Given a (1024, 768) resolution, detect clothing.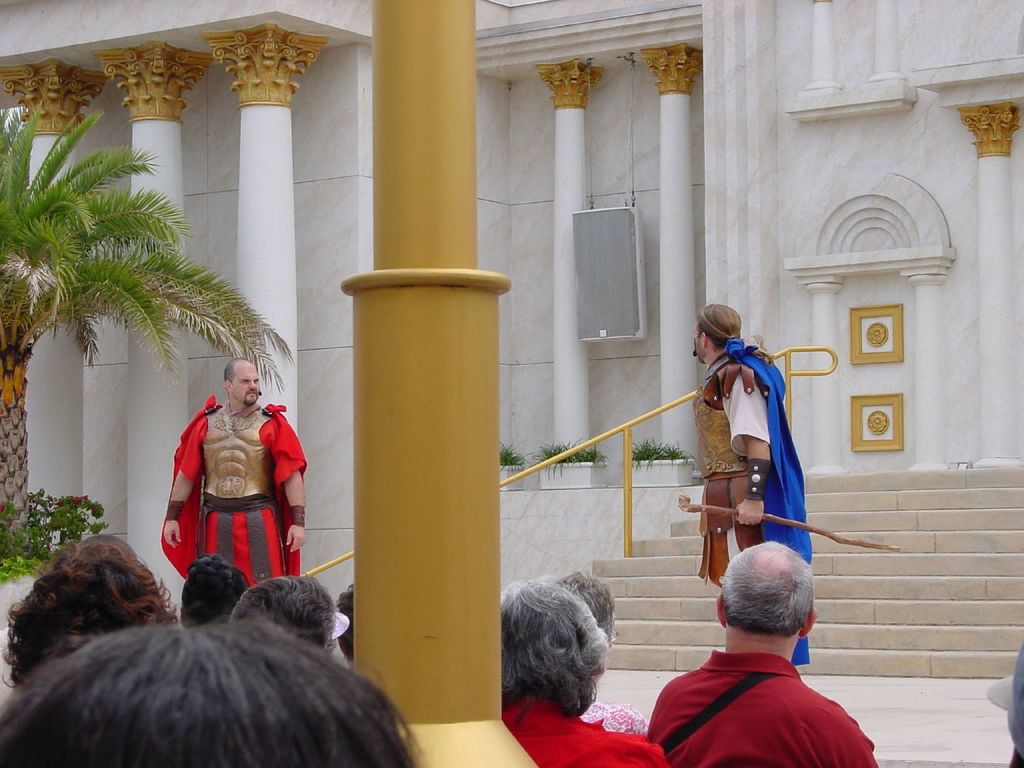
bbox=[650, 654, 878, 767].
